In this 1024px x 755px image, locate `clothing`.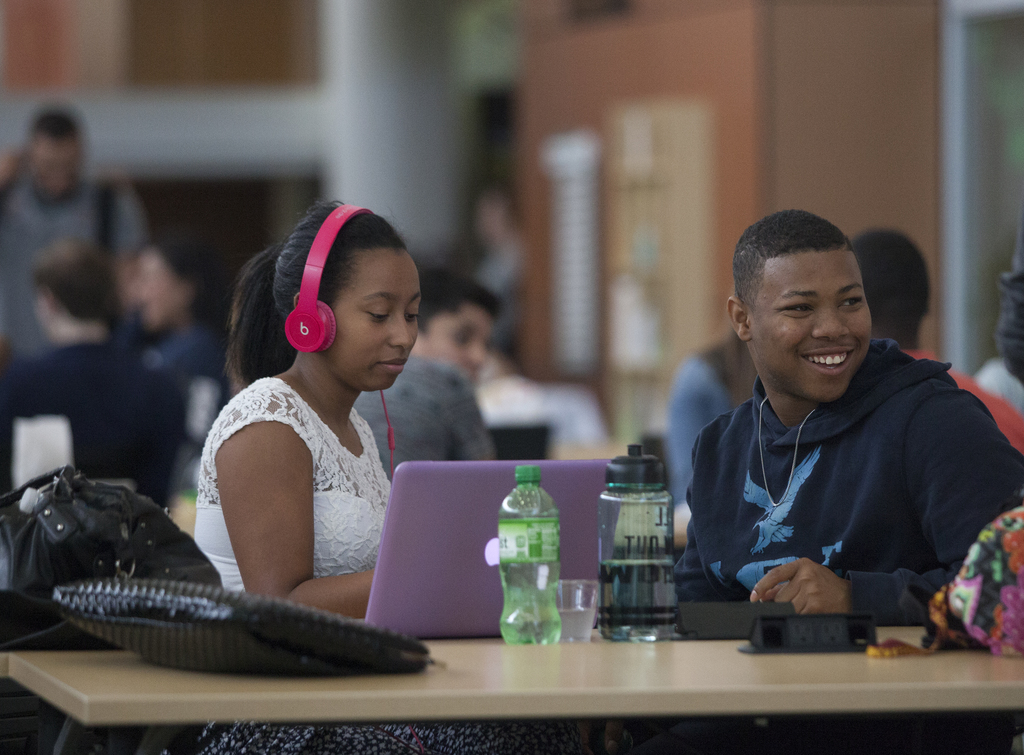
Bounding box: [x1=361, y1=346, x2=497, y2=481].
